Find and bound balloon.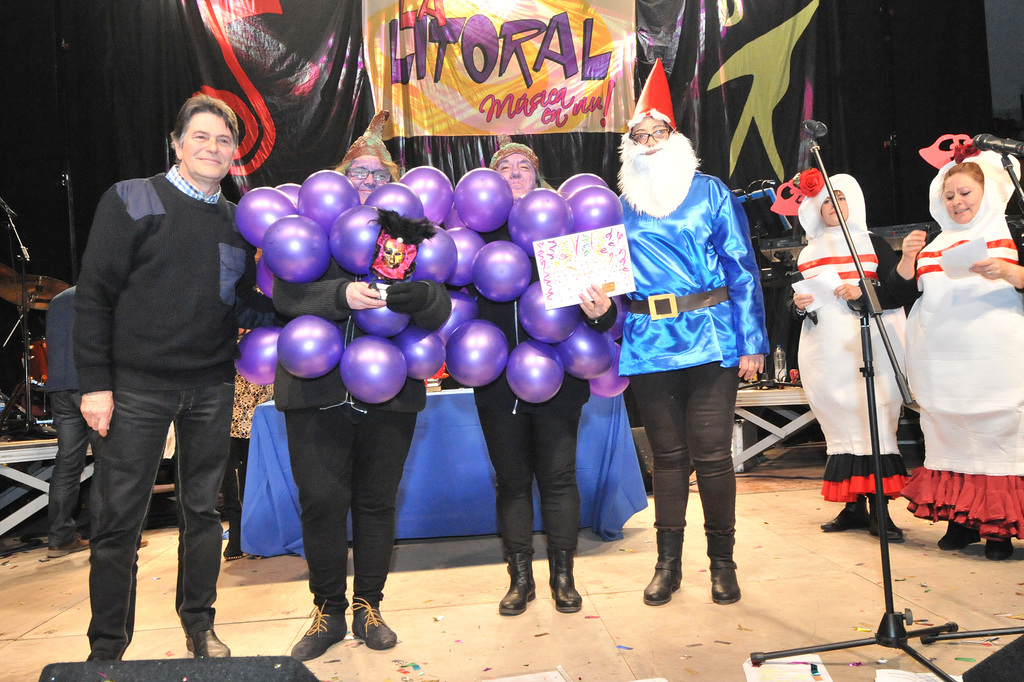
Bound: <box>351,302,409,338</box>.
